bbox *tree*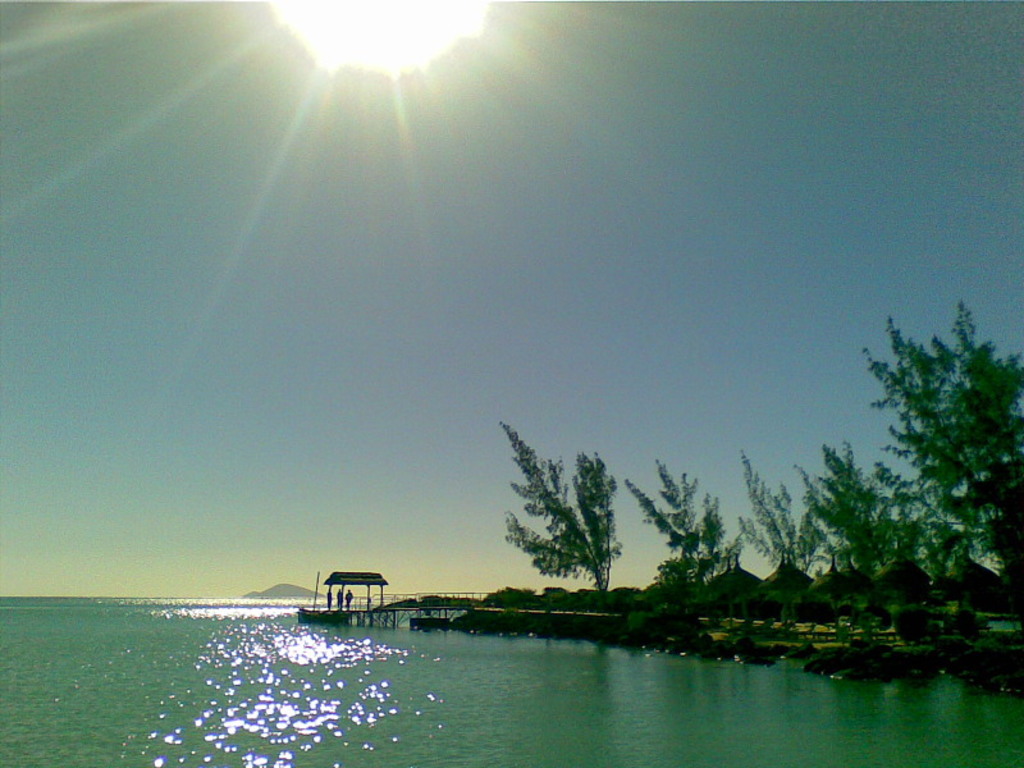
634:461:746:593
